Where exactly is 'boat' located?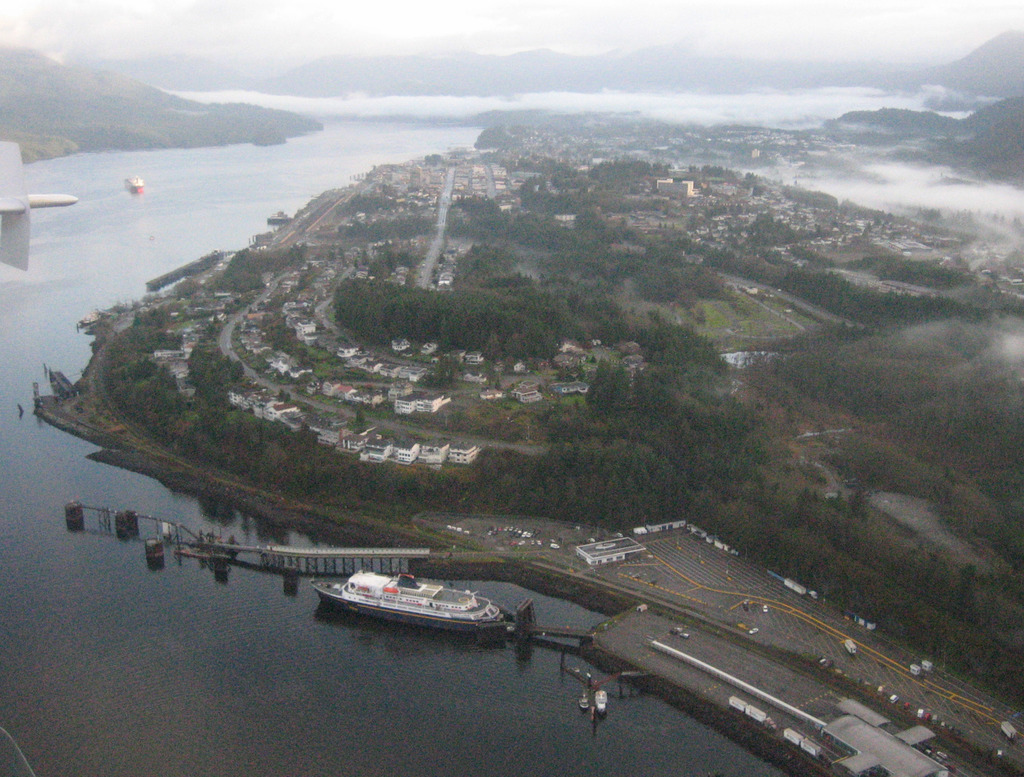
Its bounding box is rect(117, 174, 143, 193).
